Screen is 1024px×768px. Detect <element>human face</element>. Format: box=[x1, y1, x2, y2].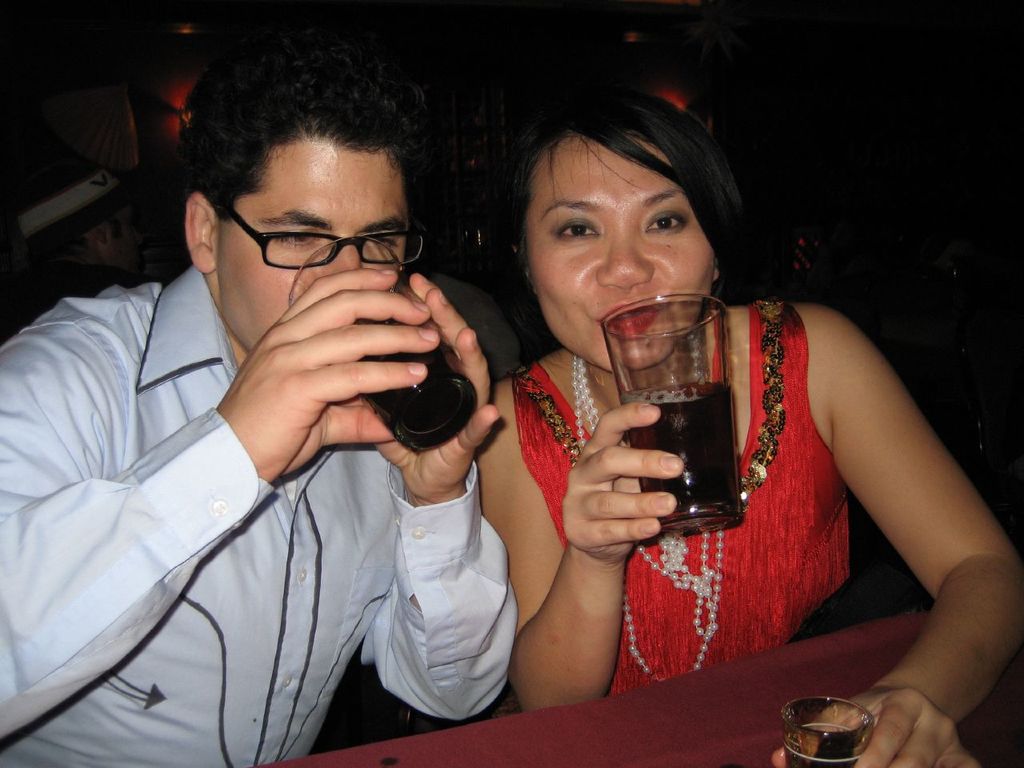
box=[519, 140, 719, 376].
